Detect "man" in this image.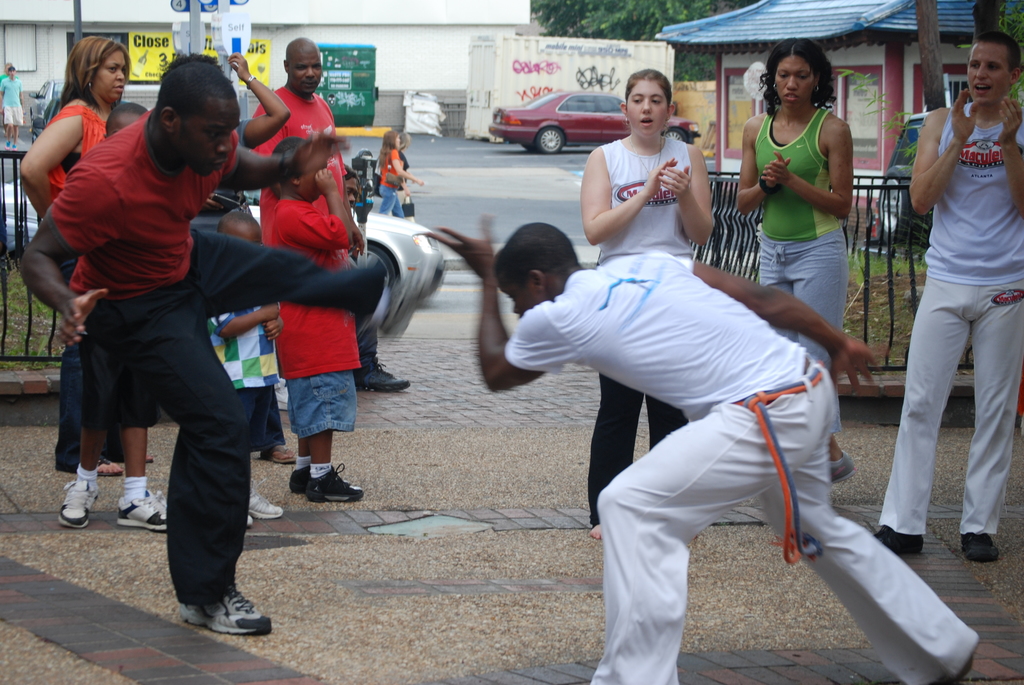
Detection: [10, 52, 428, 638].
